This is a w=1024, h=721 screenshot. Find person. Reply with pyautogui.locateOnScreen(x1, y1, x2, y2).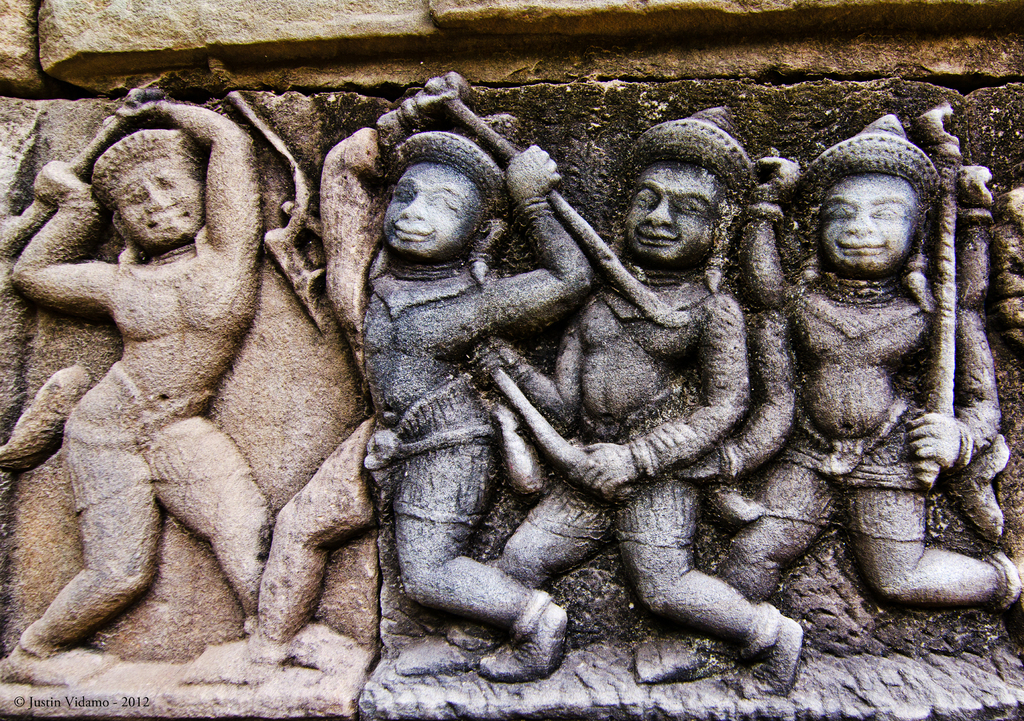
pyautogui.locateOnScreen(19, 47, 326, 719).
